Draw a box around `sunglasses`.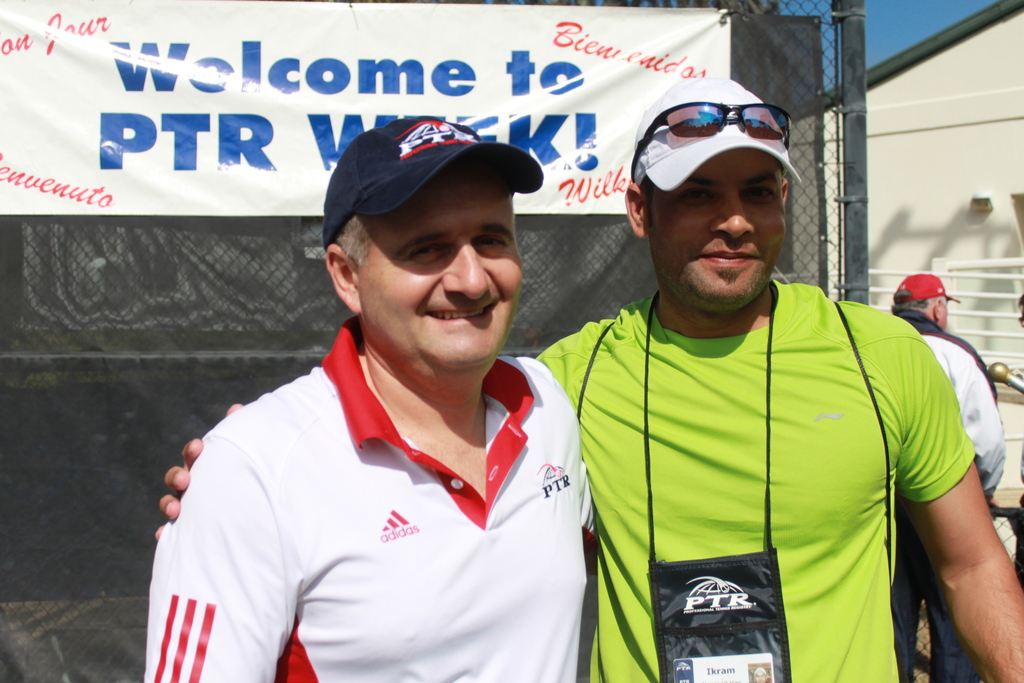
x1=631, y1=101, x2=788, y2=183.
